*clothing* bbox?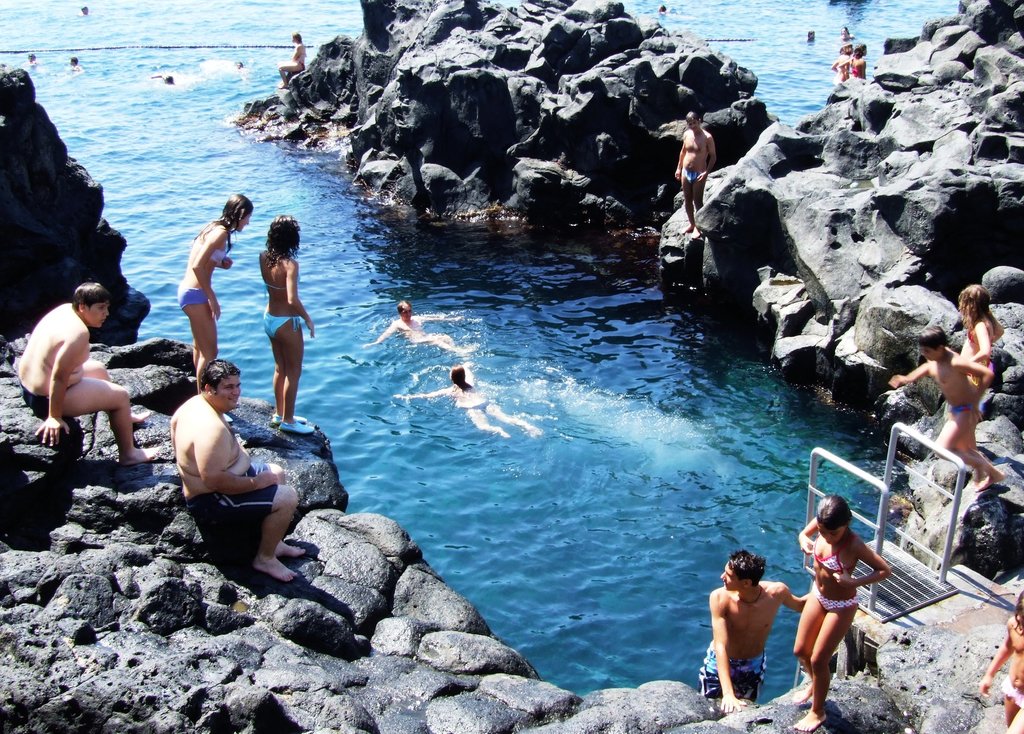
left=15, top=378, right=52, bottom=426
